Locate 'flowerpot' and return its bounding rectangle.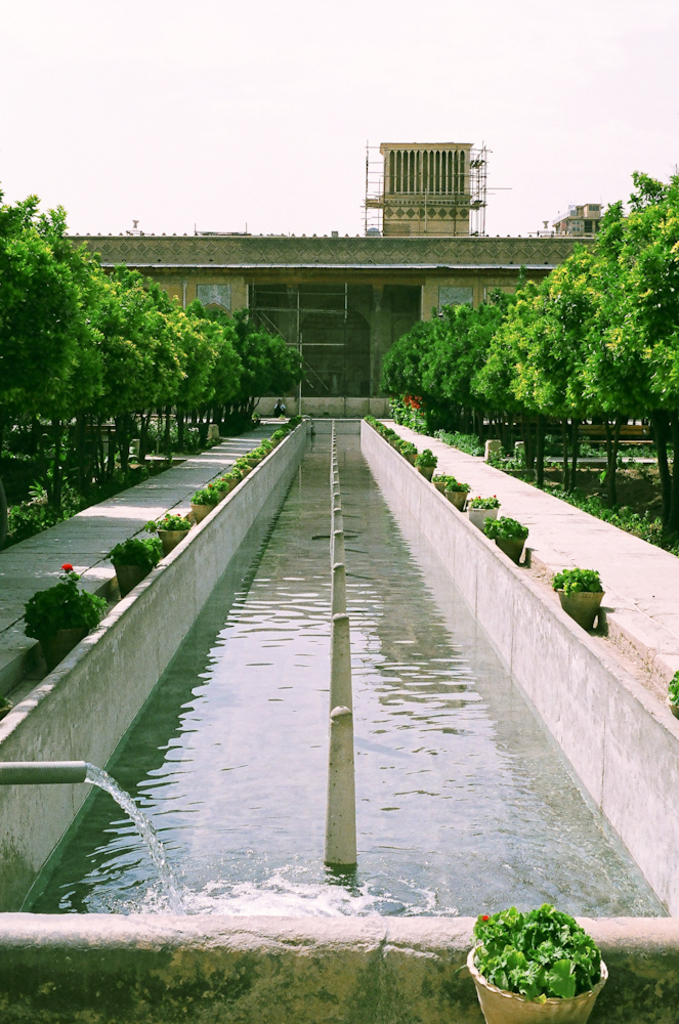
[186, 503, 210, 526].
